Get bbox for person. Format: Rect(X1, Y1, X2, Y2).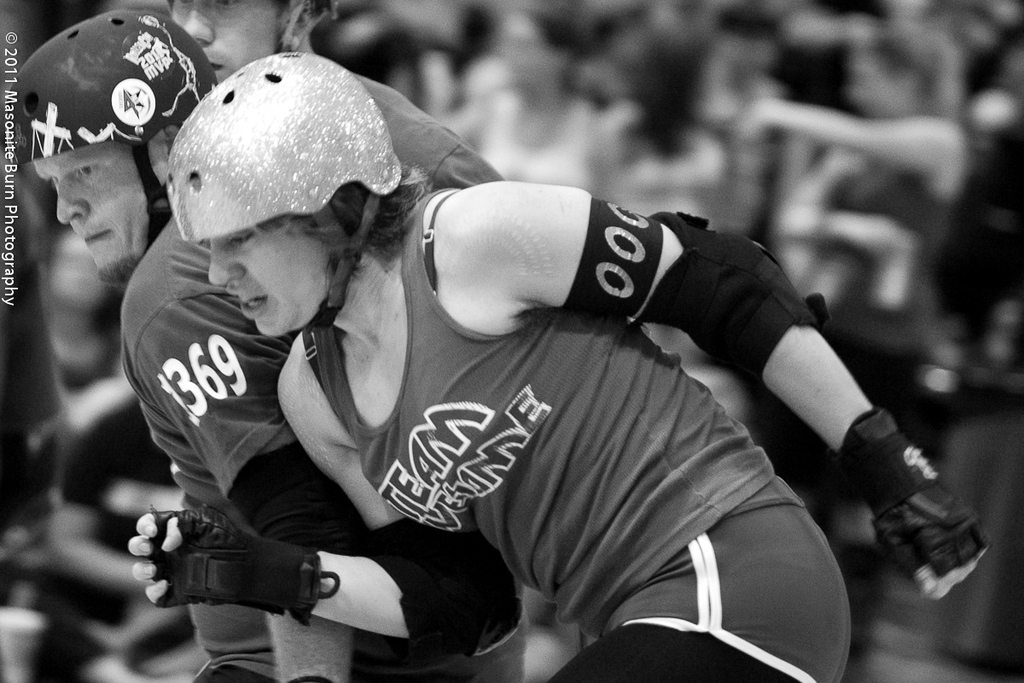
Rect(163, 0, 507, 191).
